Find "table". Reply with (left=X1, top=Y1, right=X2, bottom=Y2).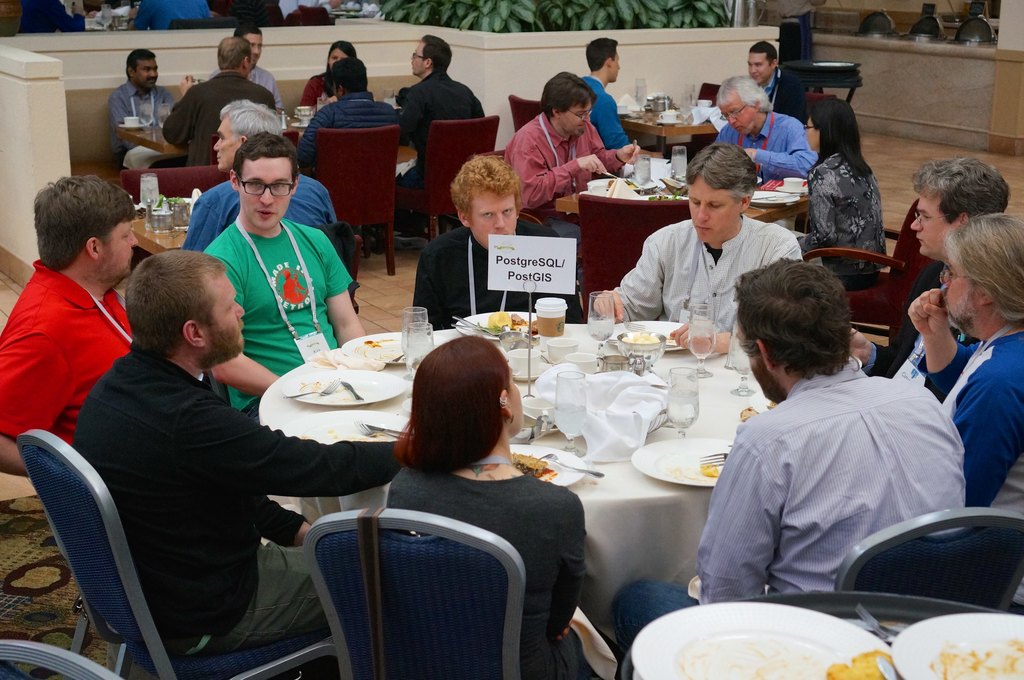
(left=395, top=145, right=425, bottom=181).
